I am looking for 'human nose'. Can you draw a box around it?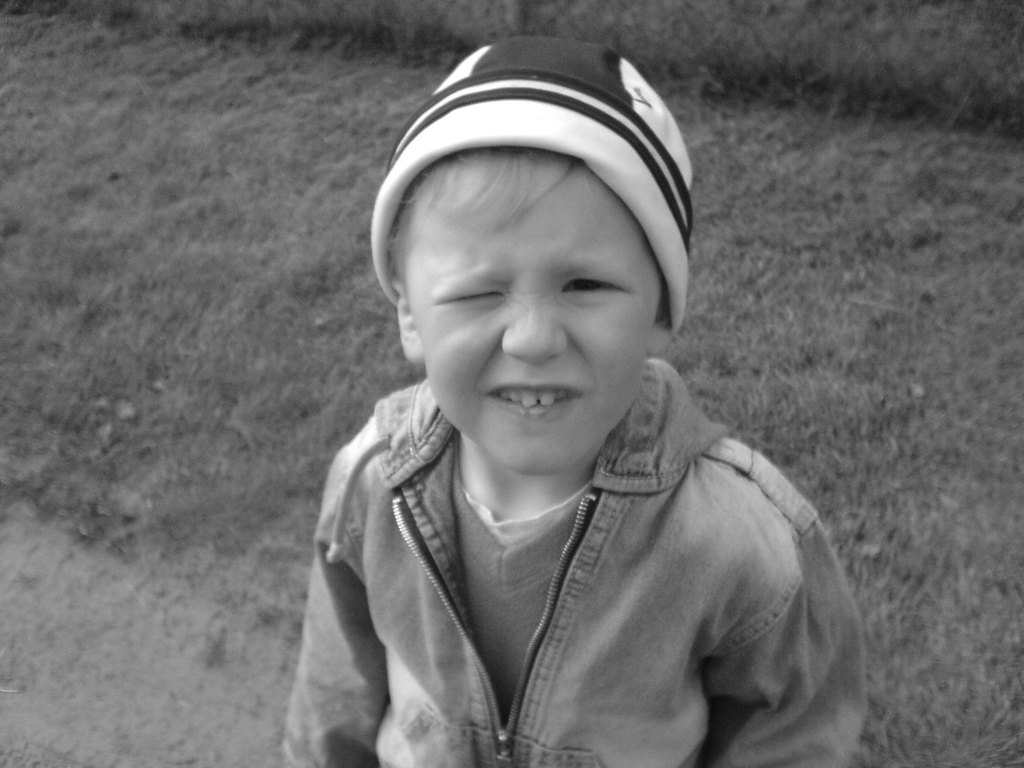
Sure, the bounding box is region(506, 284, 561, 362).
